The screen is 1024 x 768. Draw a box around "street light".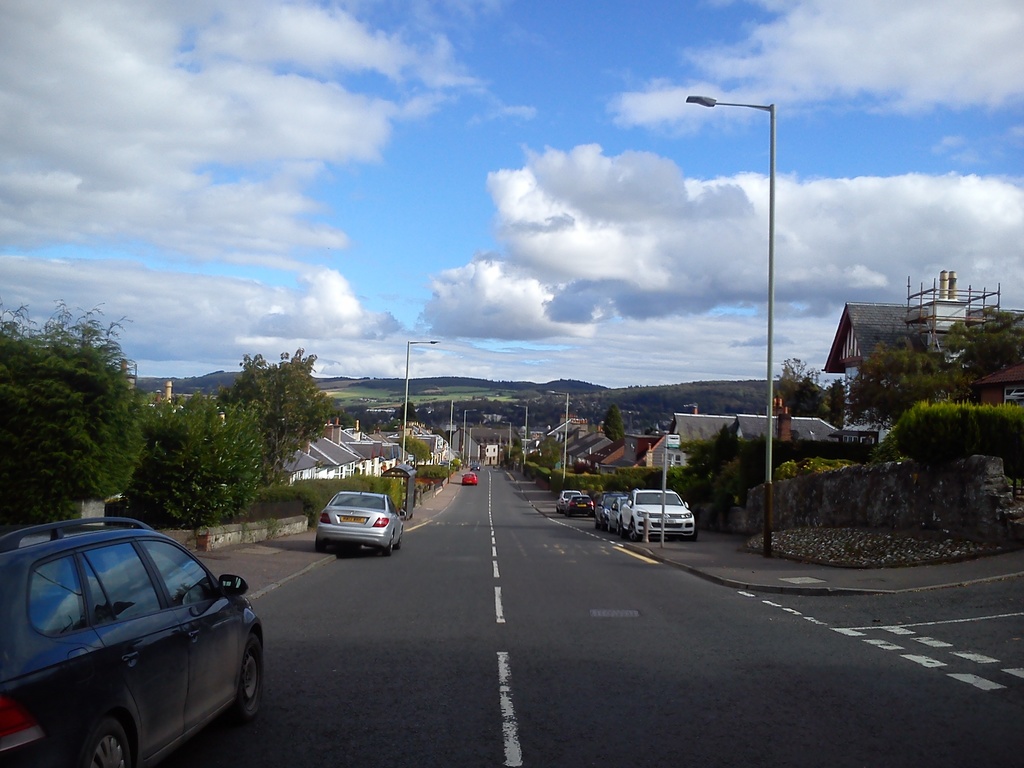
(512,403,529,468).
